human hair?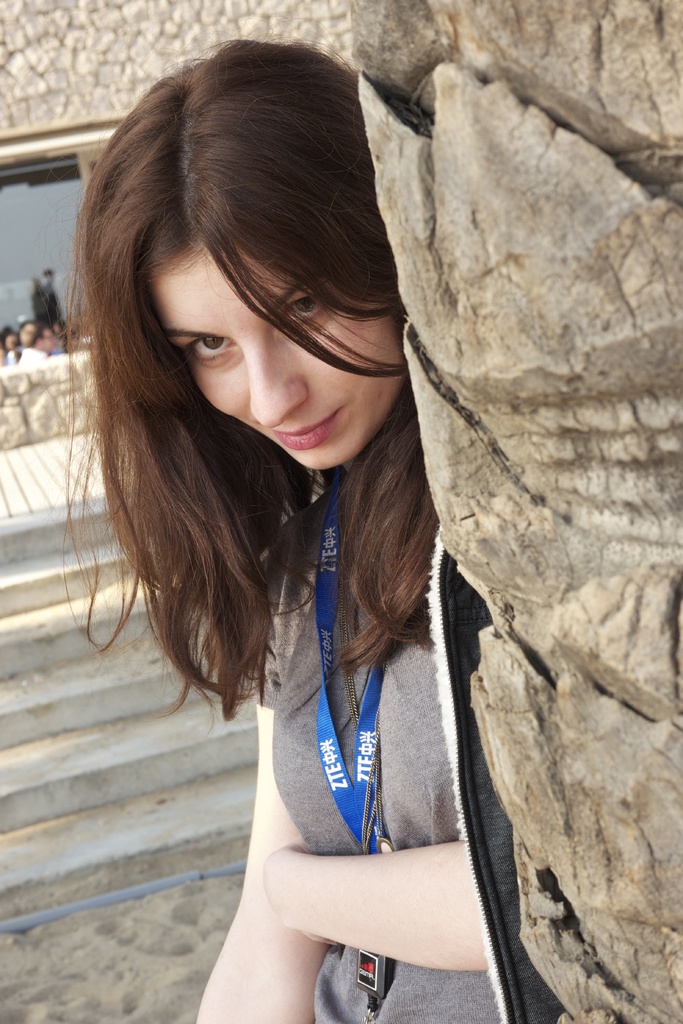
54,319,70,332
